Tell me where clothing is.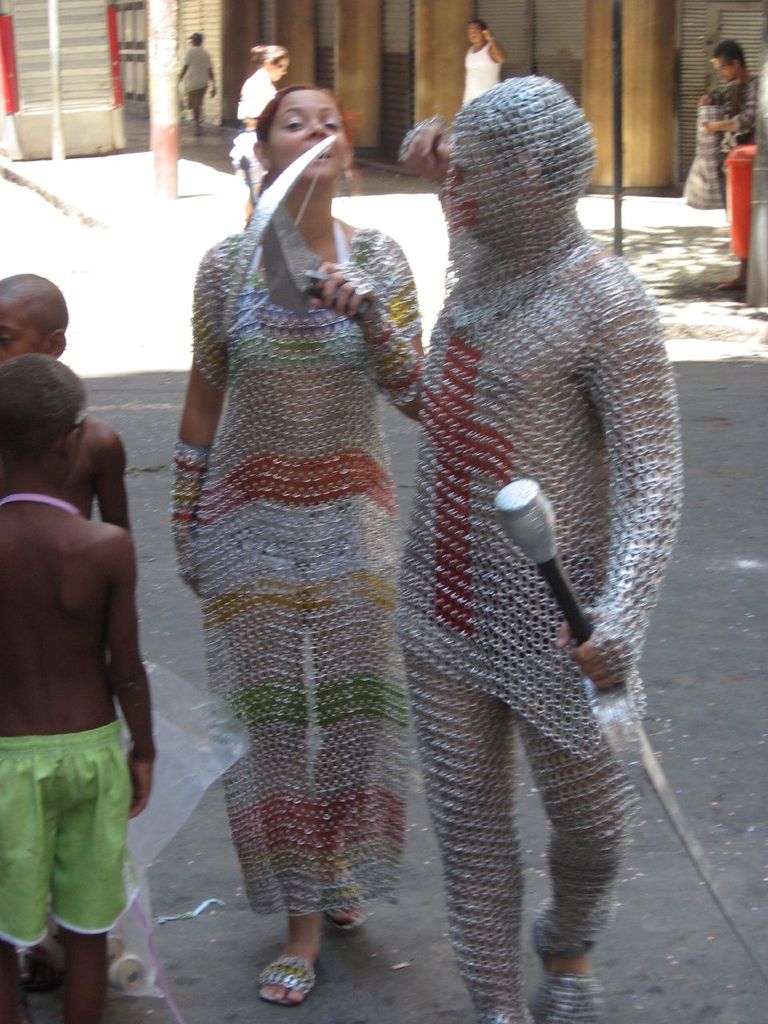
clothing is at pyautogui.locateOnScreen(232, 68, 283, 182).
